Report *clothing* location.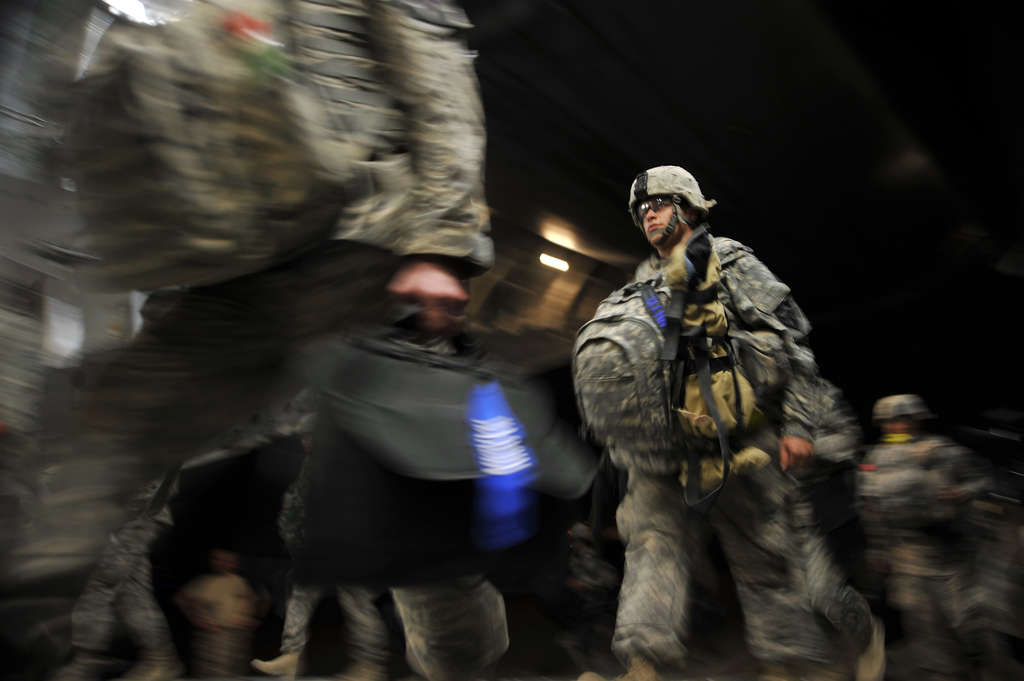
Report: bbox=[835, 439, 1014, 680].
